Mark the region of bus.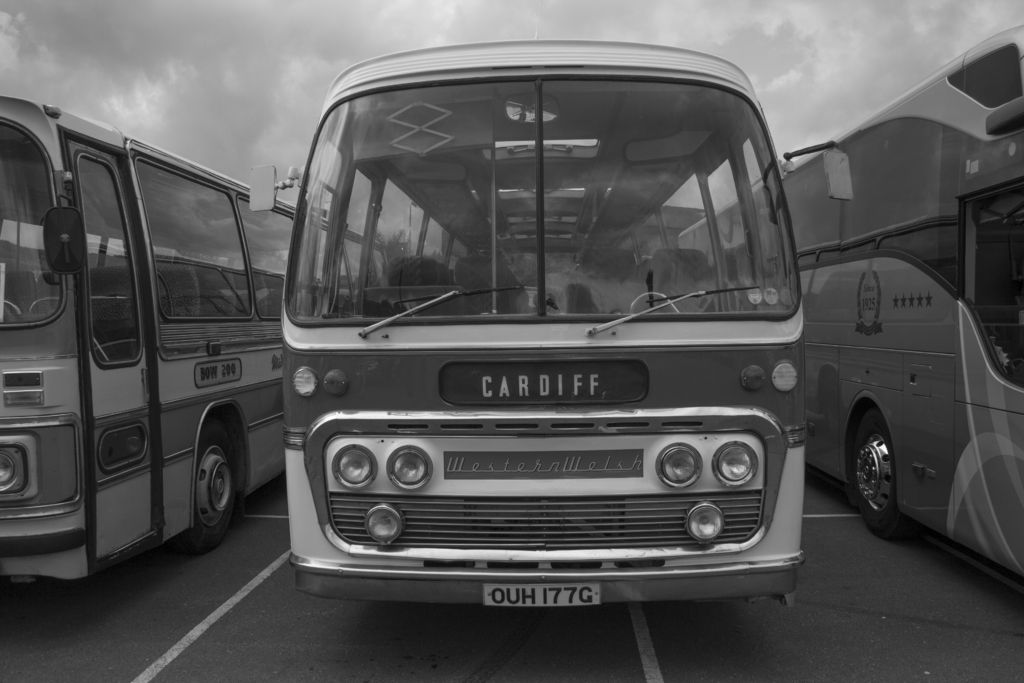
Region: crop(250, 39, 859, 610).
